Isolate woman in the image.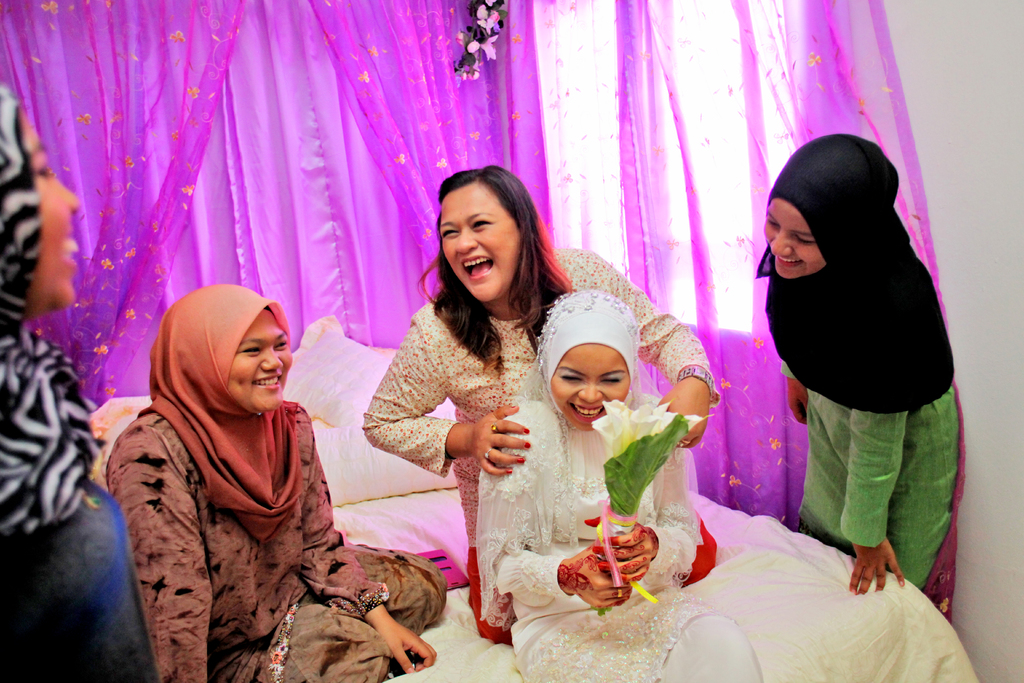
Isolated region: bbox=(362, 169, 721, 645).
